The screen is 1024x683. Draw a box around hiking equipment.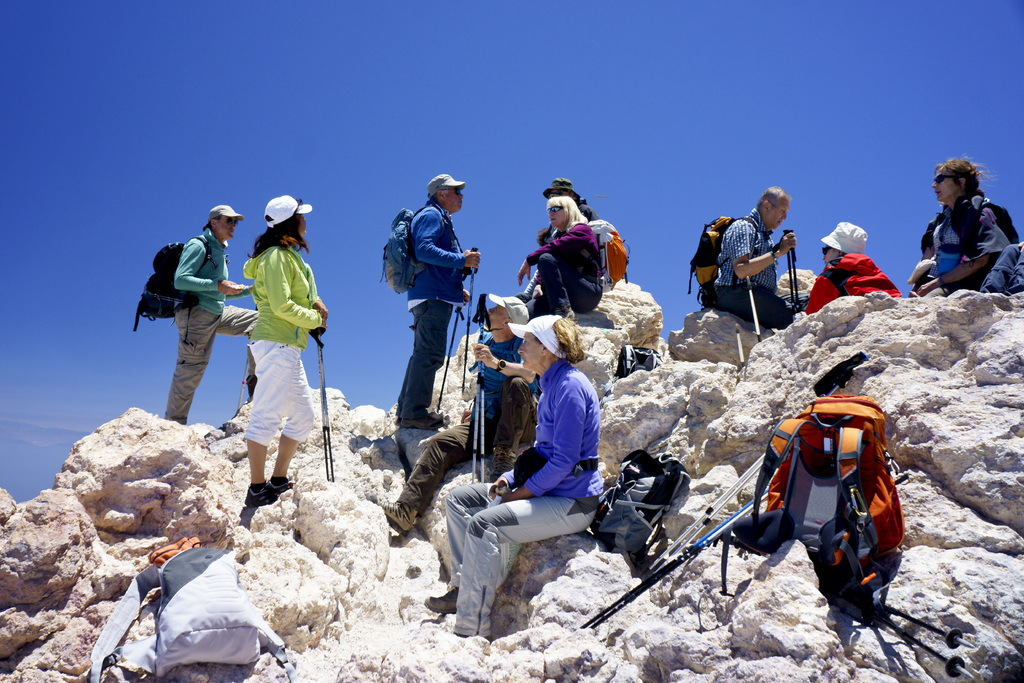
<bbox>882, 604, 974, 653</bbox>.
